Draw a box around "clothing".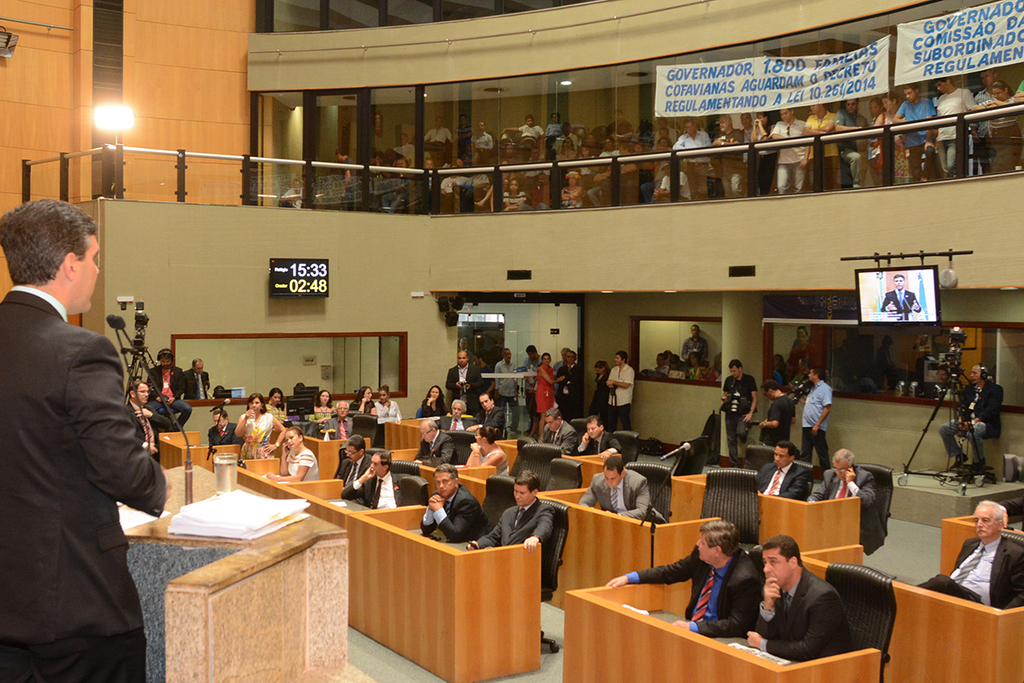
l=231, t=405, r=279, b=460.
